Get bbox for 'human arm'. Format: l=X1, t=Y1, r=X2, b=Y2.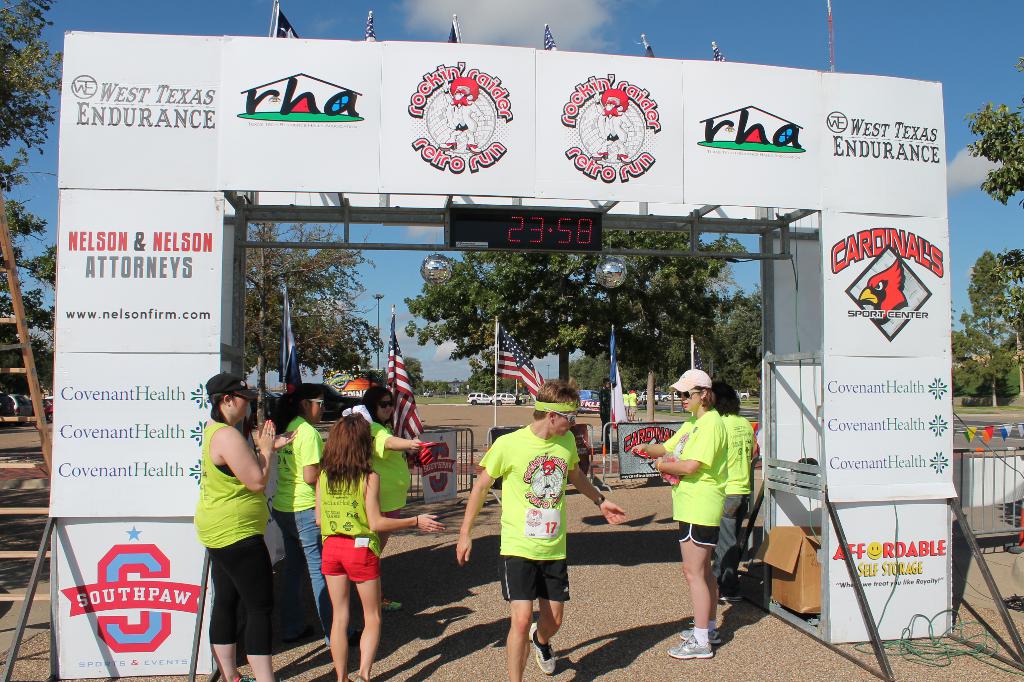
l=454, t=432, r=514, b=567.
